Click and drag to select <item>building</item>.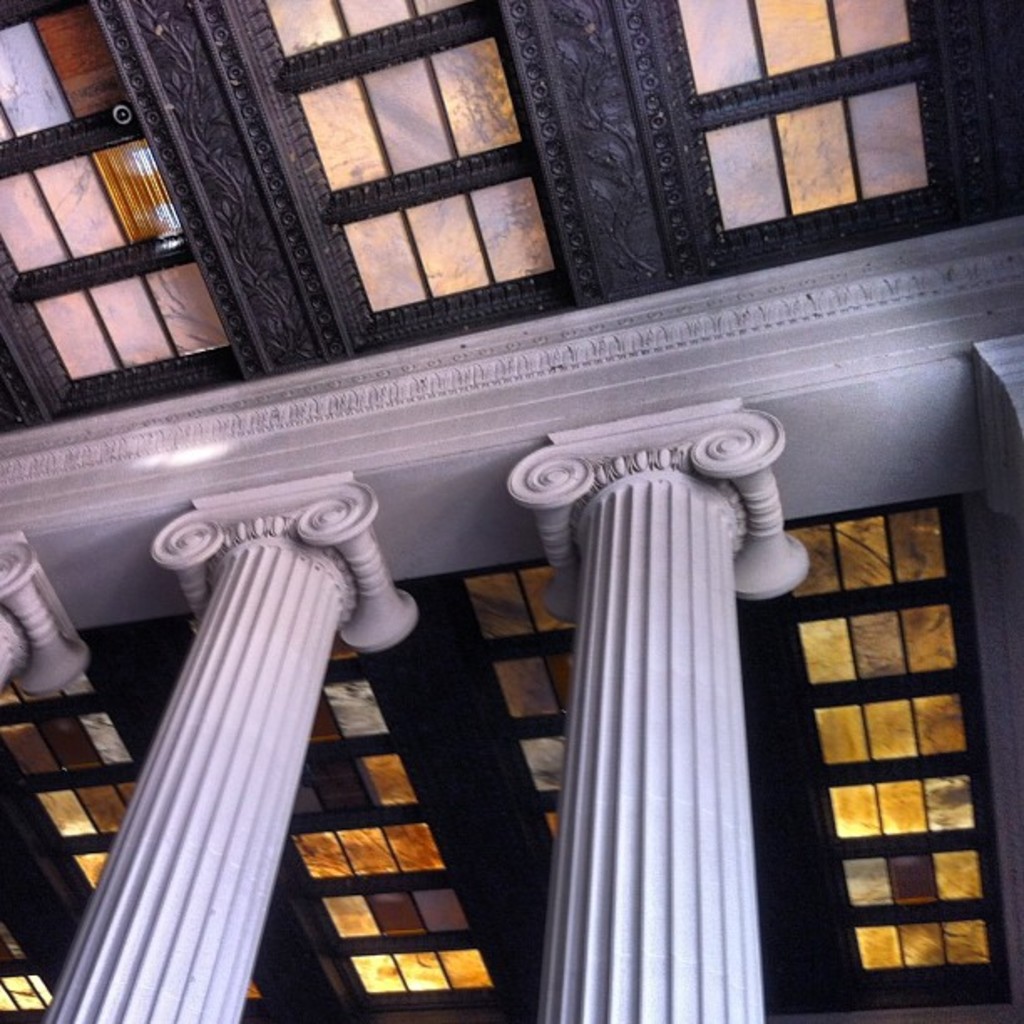
Selection: [x1=0, y1=0, x2=1022, y2=1022].
